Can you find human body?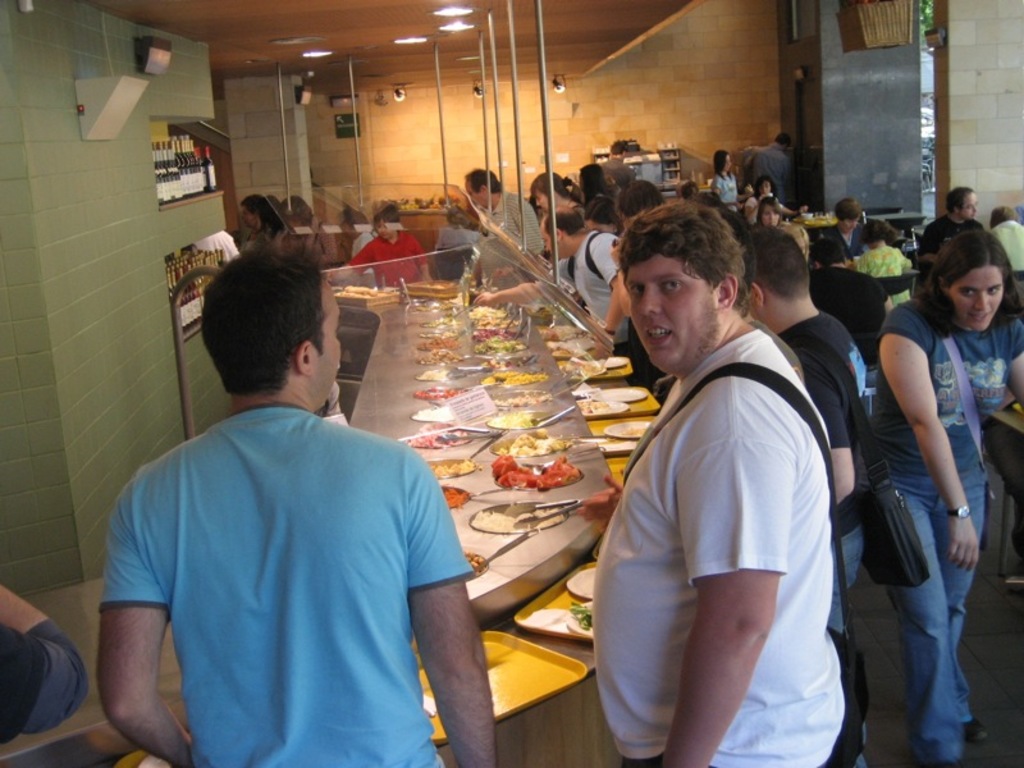
Yes, bounding box: [868, 294, 1023, 767].
